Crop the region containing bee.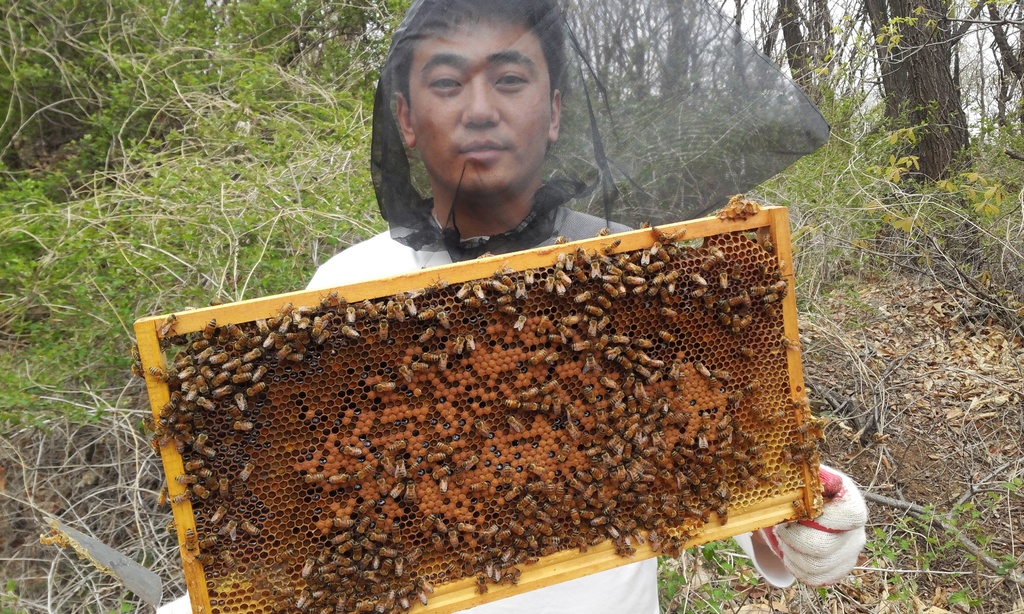
Crop region: [left=207, top=508, right=230, bottom=529].
